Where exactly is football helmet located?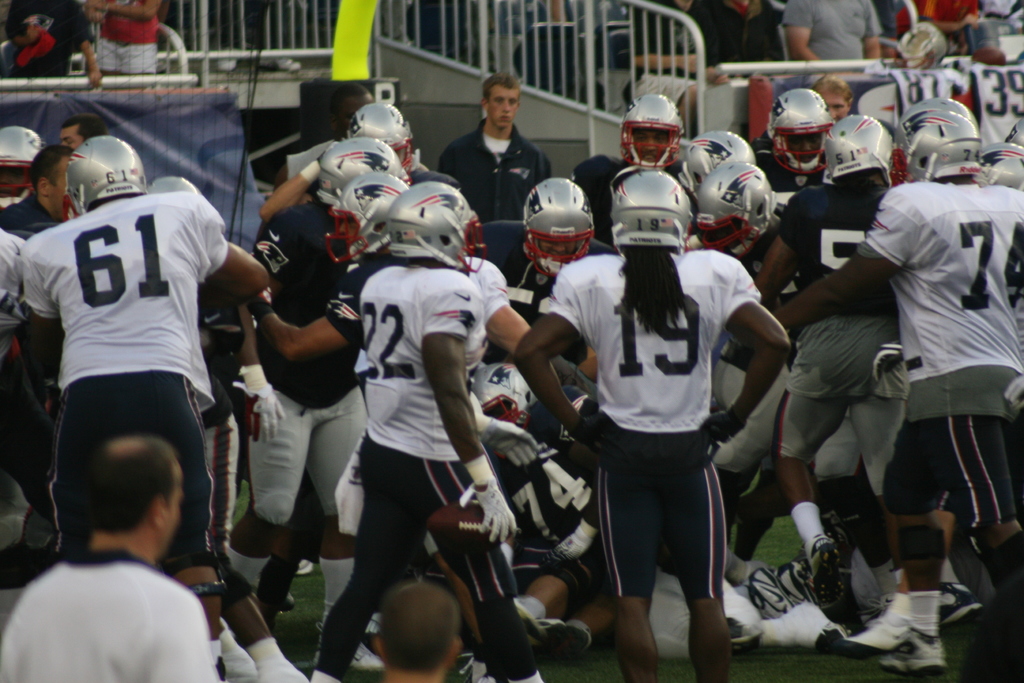
Its bounding box is <region>610, 171, 686, 255</region>.
